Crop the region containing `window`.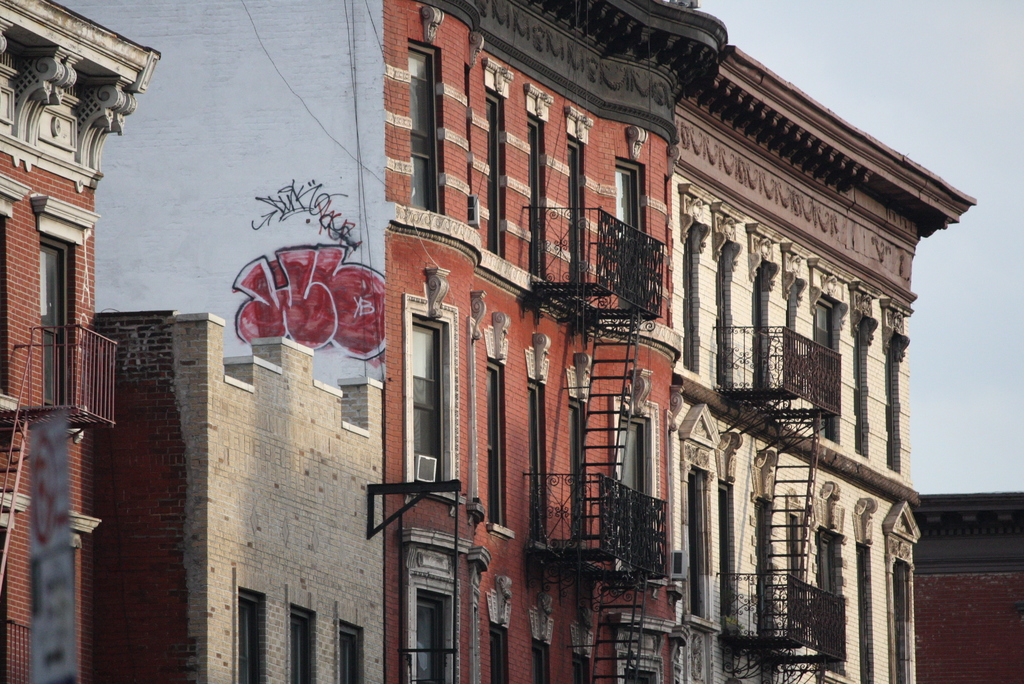
Crop region: <region>573, 652, 594, 683</region>.
